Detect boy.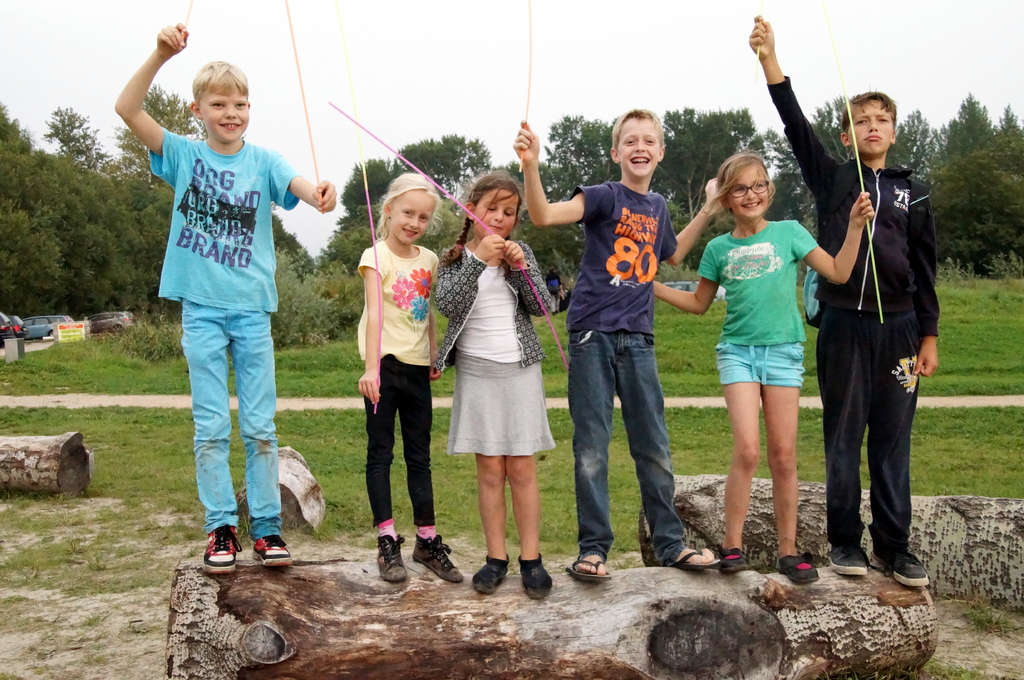
Detected at rect(137, 61, 327, 574).
